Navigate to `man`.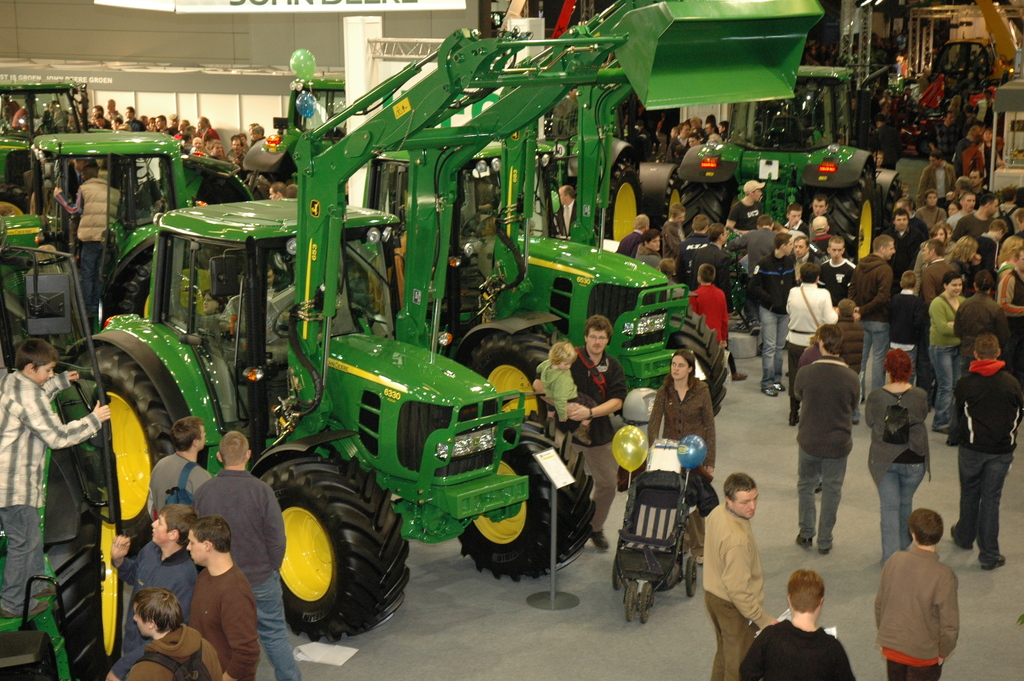
Navigation target: <box>683,219,721,339</box>.
